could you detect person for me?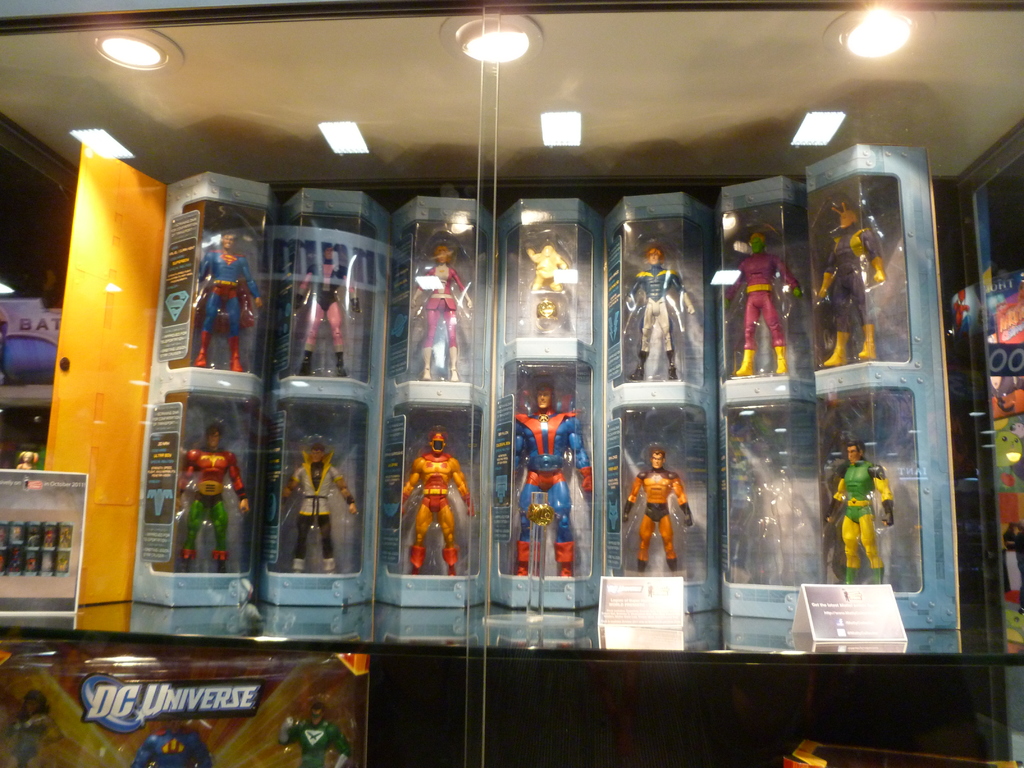
Detection result: l=282, t=684, r=351, b=767.
